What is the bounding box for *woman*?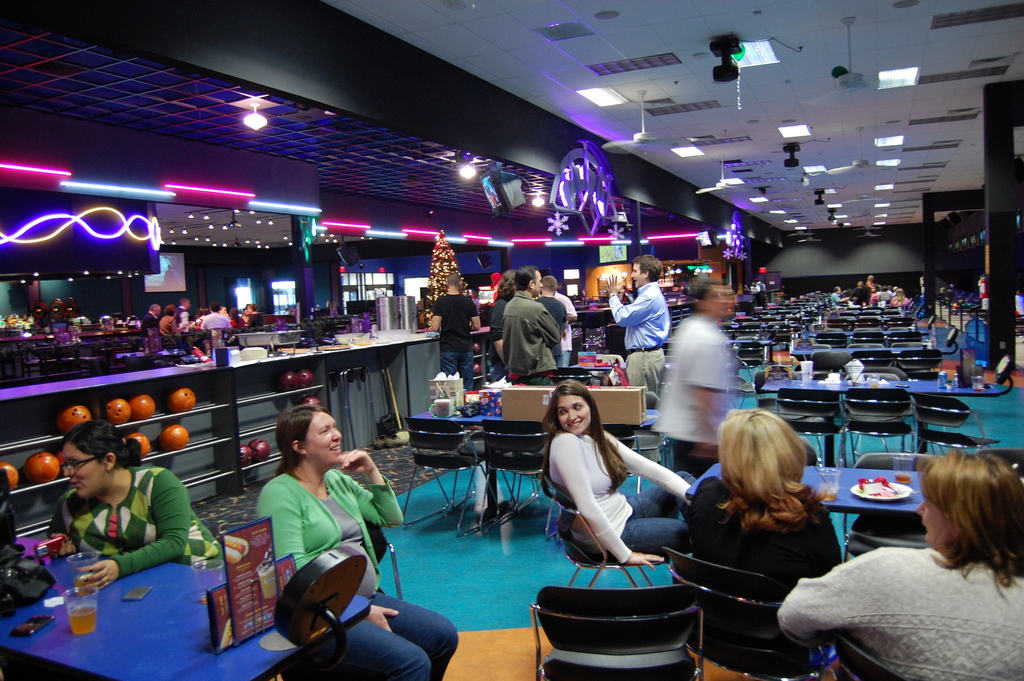
(left=225, top=305, right=248, bottom=335).
